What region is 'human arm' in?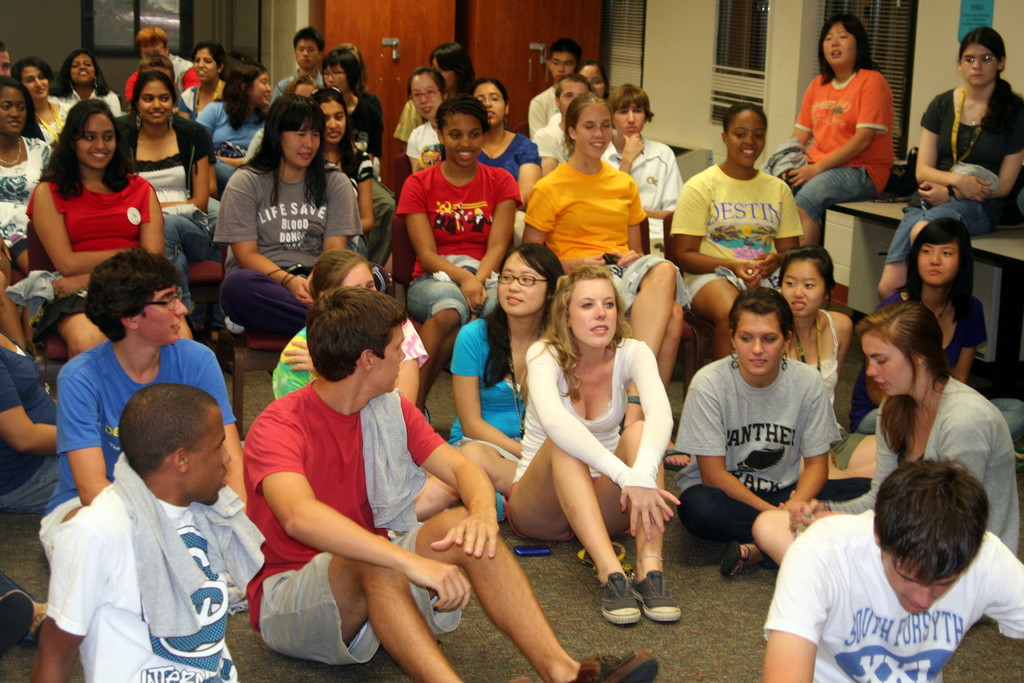
bbox=(695, 381, 804, 528).
